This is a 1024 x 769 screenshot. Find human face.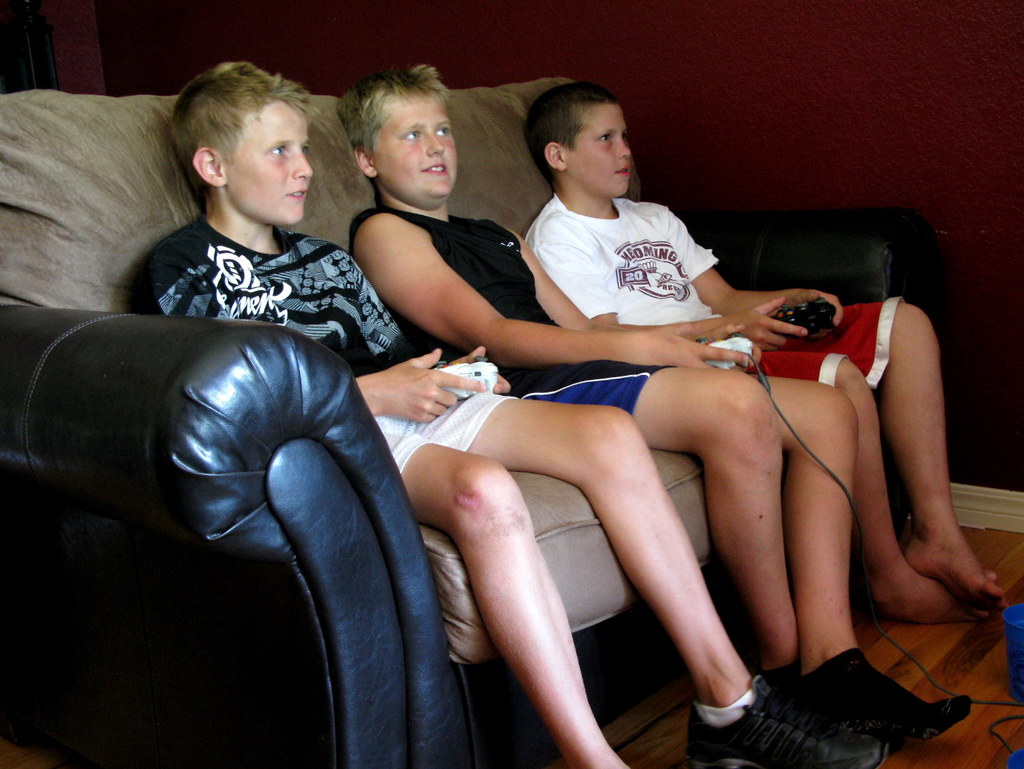
Bounding box: x1=219, y1=100, x2=317, y2=220.
